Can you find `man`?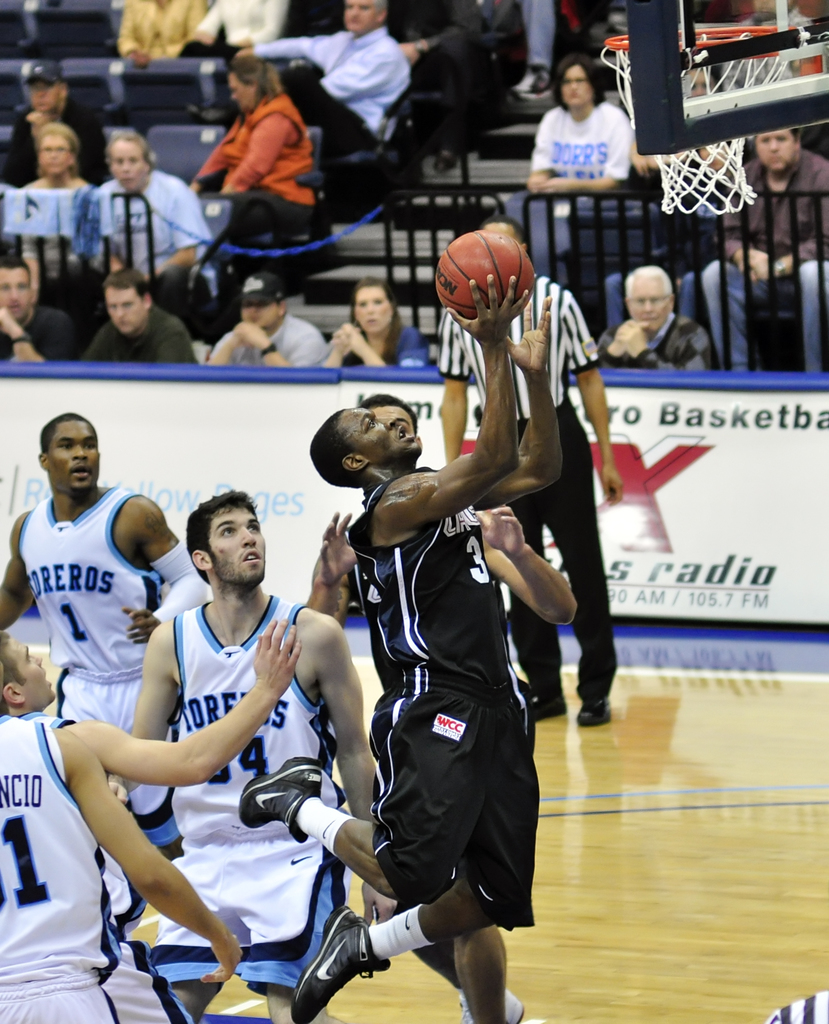
Yes, bounding box: [307, 270, 568, 1023].
